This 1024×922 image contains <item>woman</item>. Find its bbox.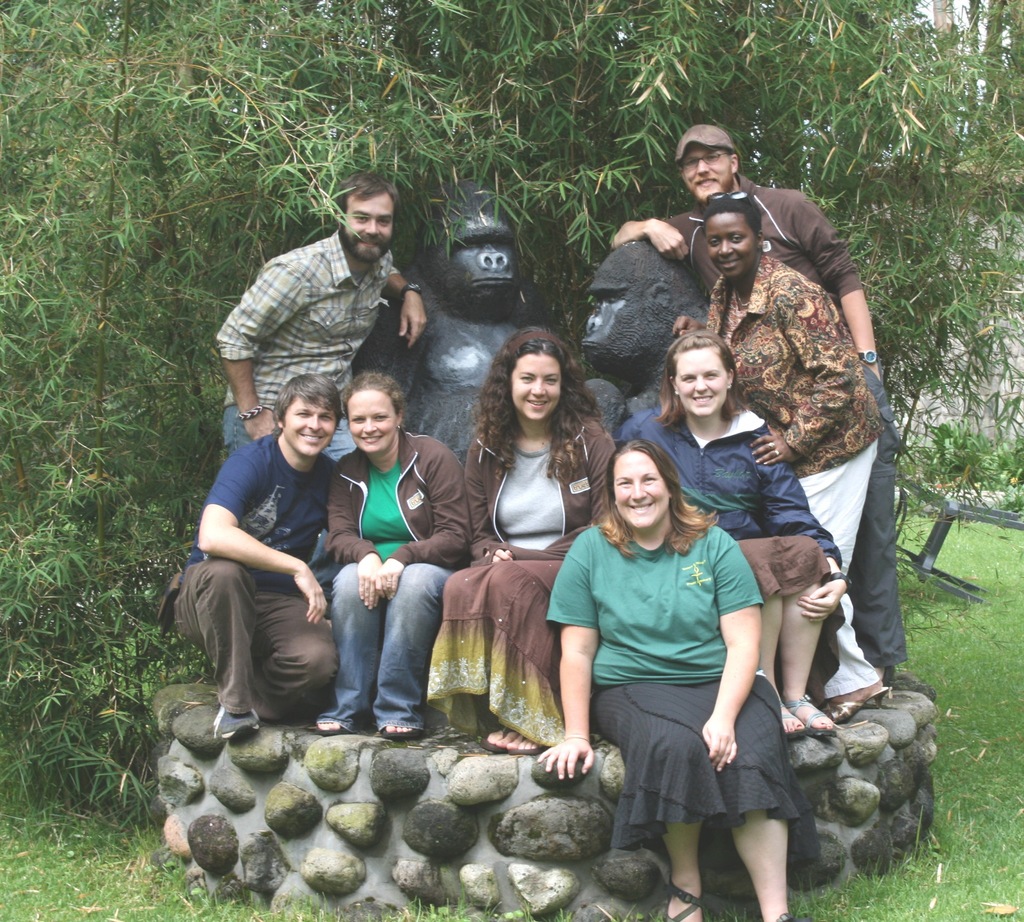
select_region(617, 334, 847, 742).
